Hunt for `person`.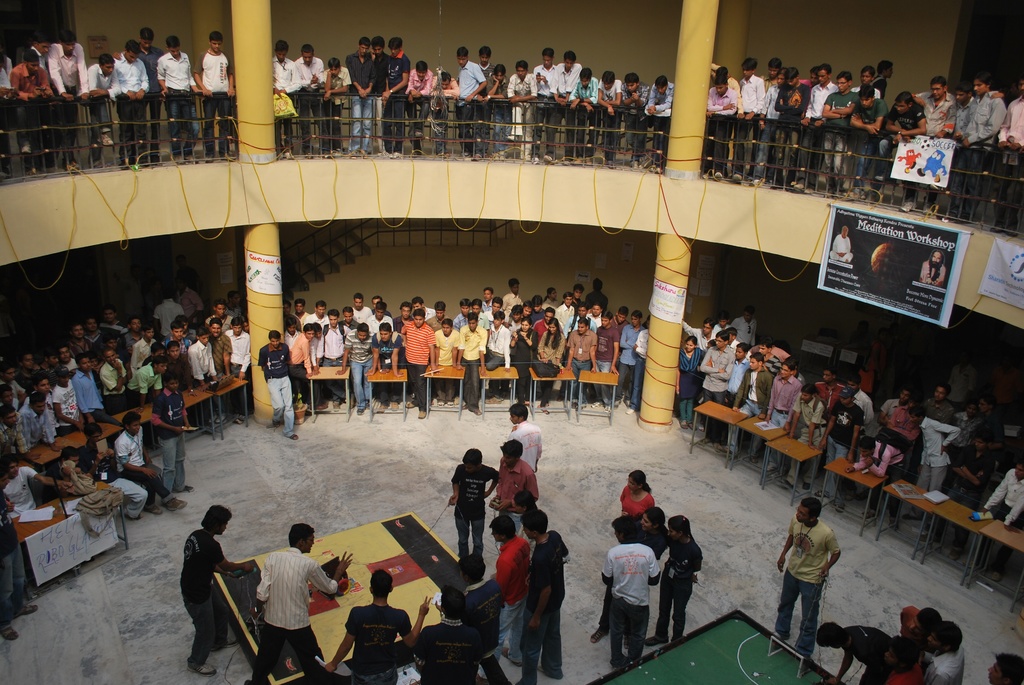
Hunted down at 736 57 761 180.
